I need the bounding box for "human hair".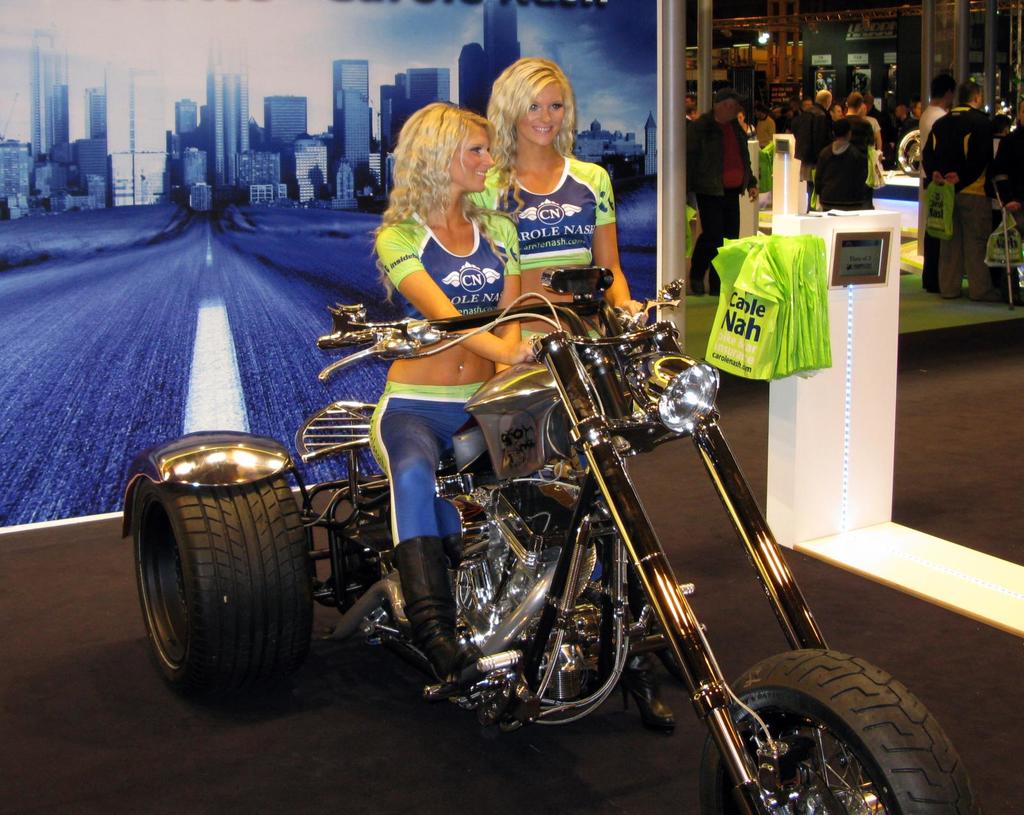
Here it is: bbox=(928, 69, 962, 97).
